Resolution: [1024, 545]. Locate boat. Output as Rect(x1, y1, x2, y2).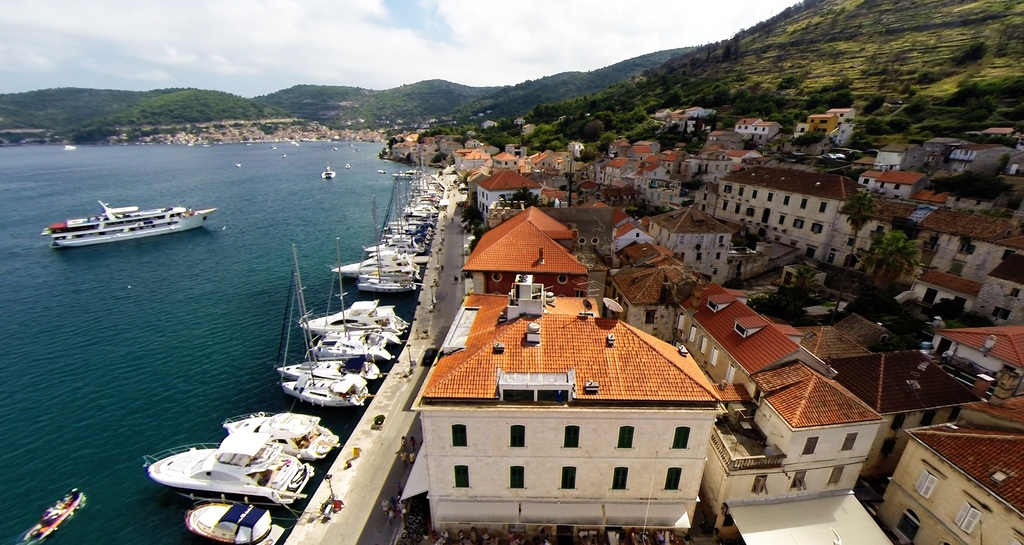
Rect(138, 432, 321, 509).
